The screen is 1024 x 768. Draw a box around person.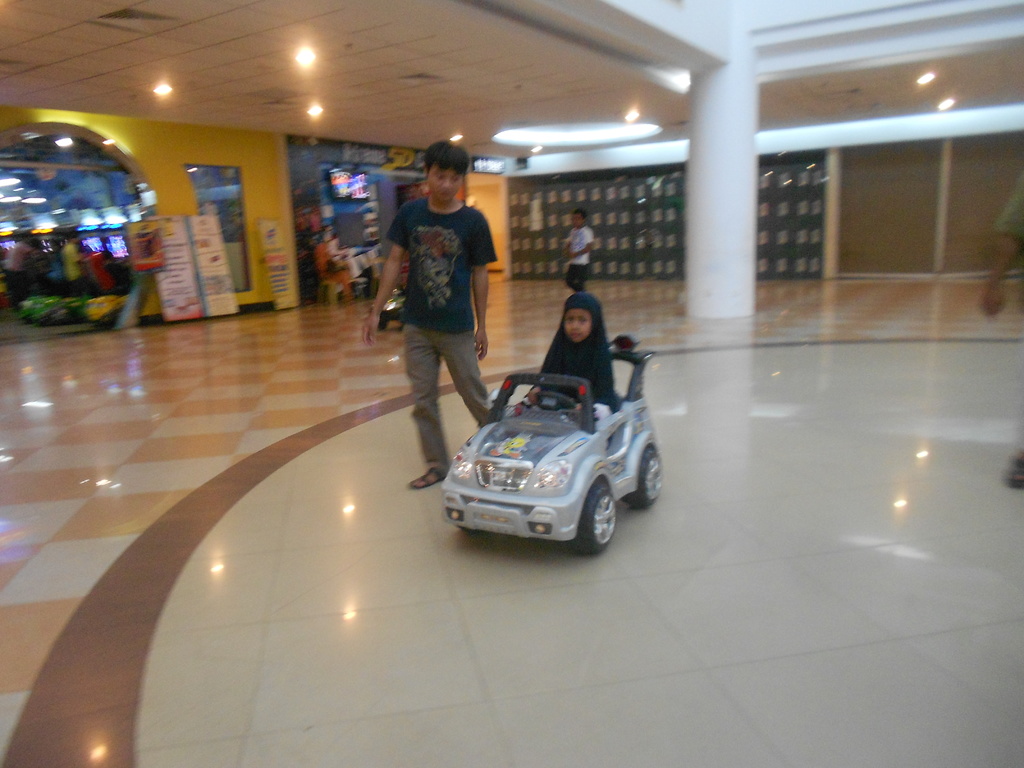
1:230:25:299.
